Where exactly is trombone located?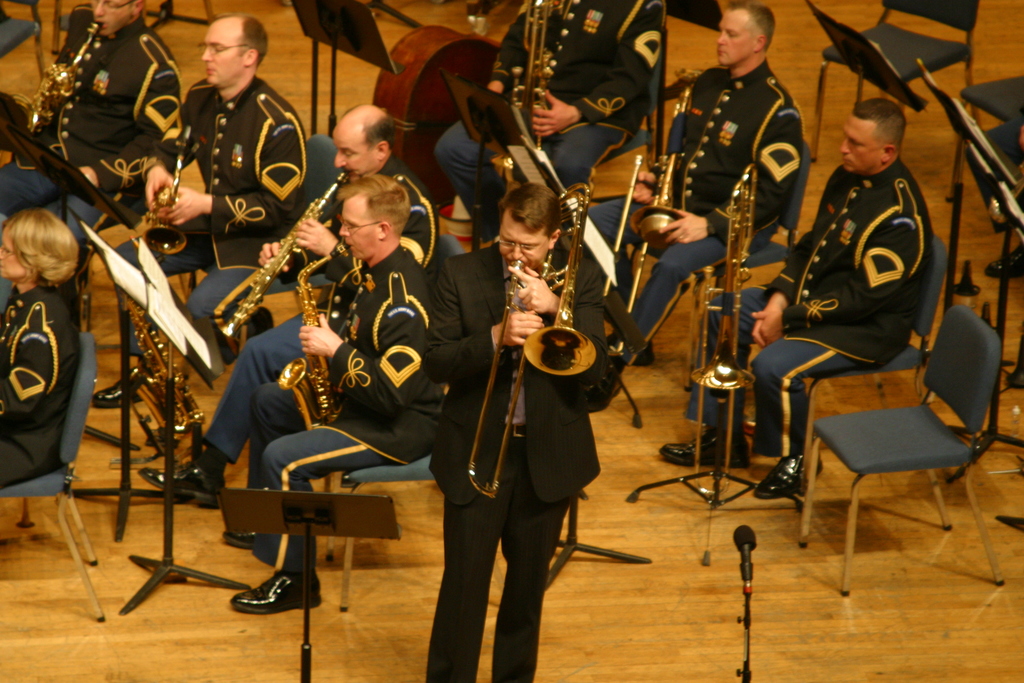
Its bounding box is x1=208 y1=169 x2=348 y2=328.
